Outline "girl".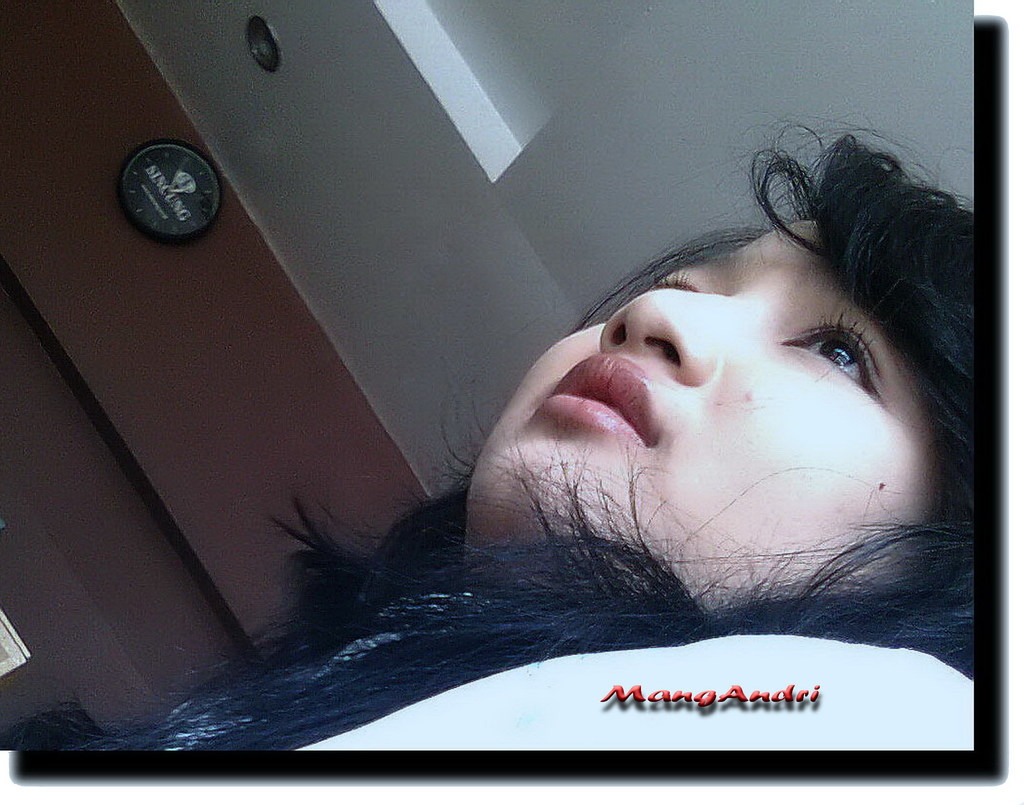
Outline: (1,106,971,755).
